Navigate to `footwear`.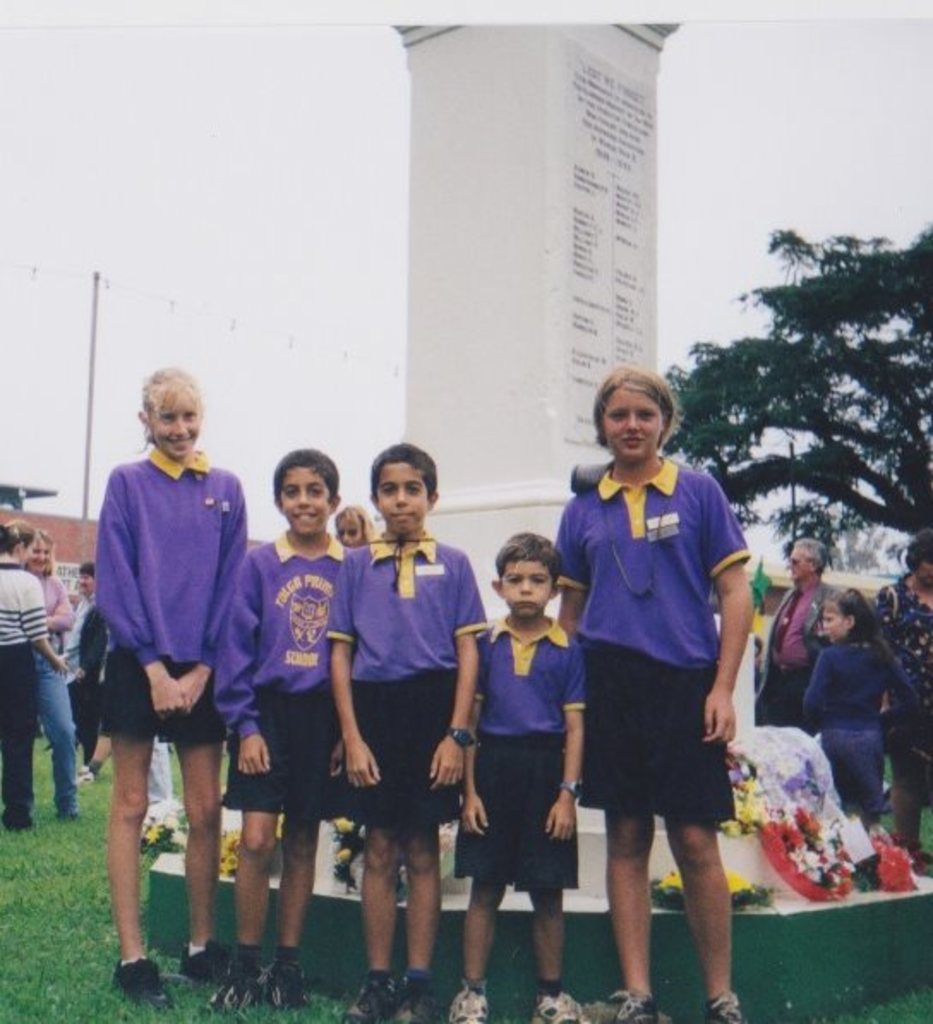
Navigation target: rect(528, 978, 578, 1022).
